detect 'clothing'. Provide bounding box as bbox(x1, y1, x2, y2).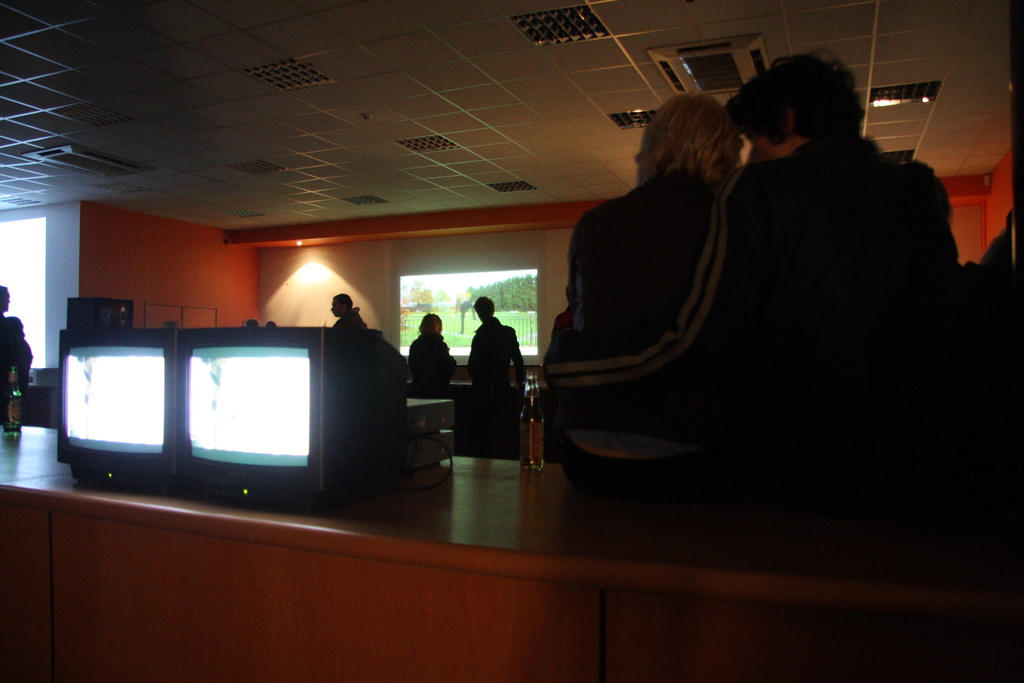
bbox(543, 172, 734, 509).
